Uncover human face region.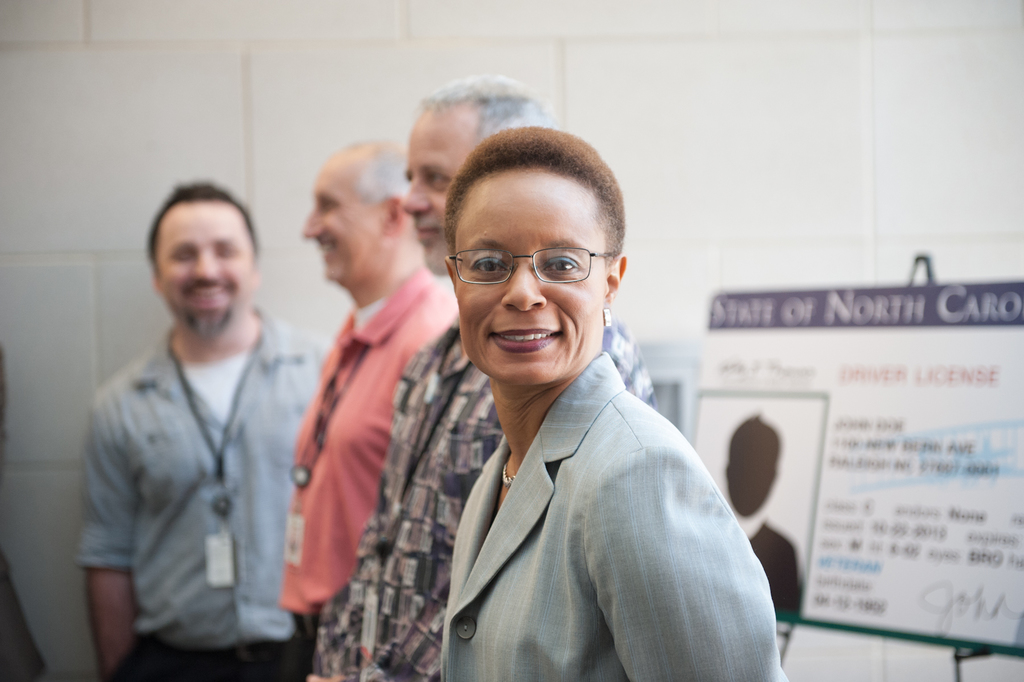
Uncovered: bbox=[300, 166, 387, 271].
